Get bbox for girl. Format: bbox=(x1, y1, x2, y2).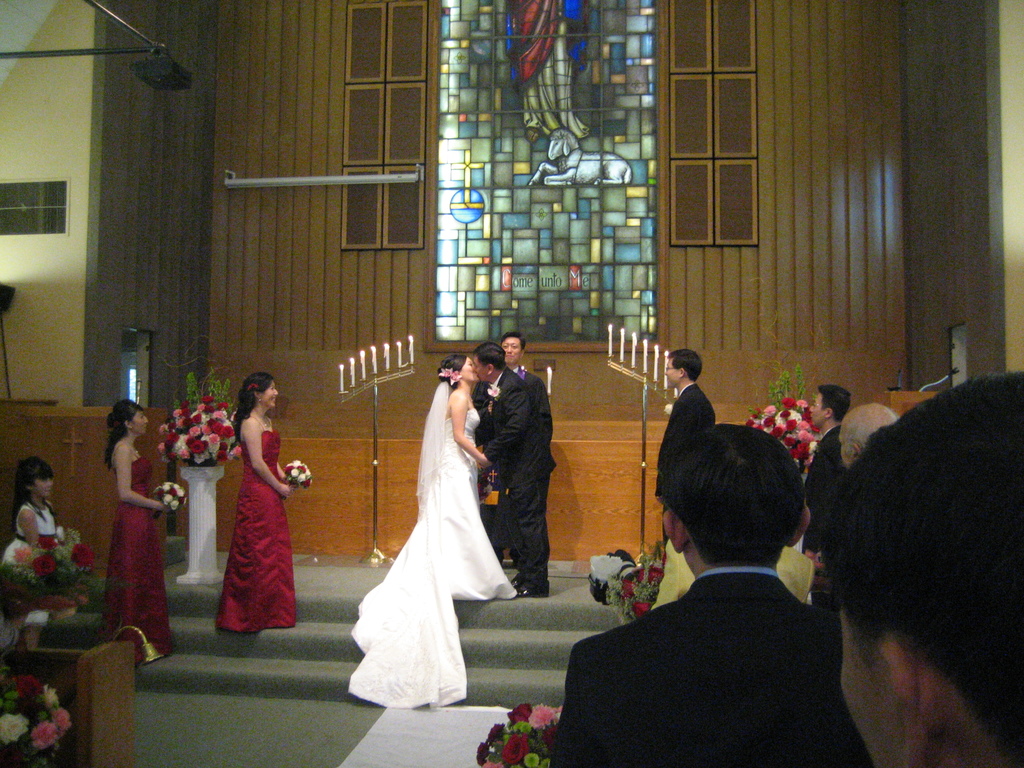
bbox=(218, 375, 297, 628).
